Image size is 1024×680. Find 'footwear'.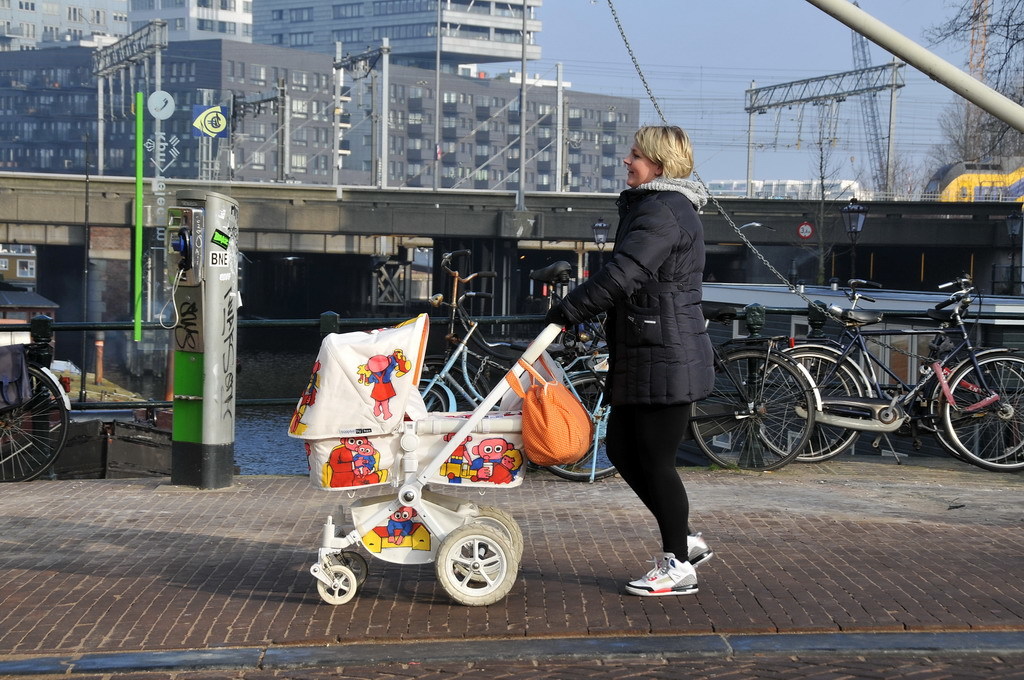
region(649, 528, 719, 573).
